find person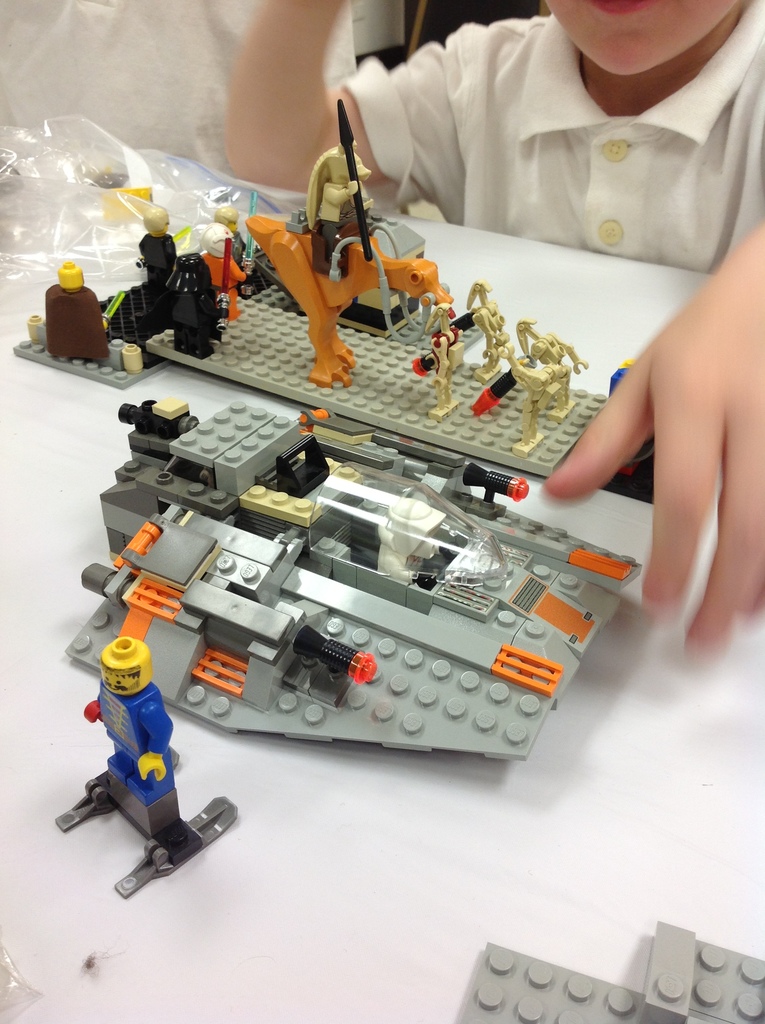
{"x1": 138, "y1": 205, "x2": 178, "y2": 328}
